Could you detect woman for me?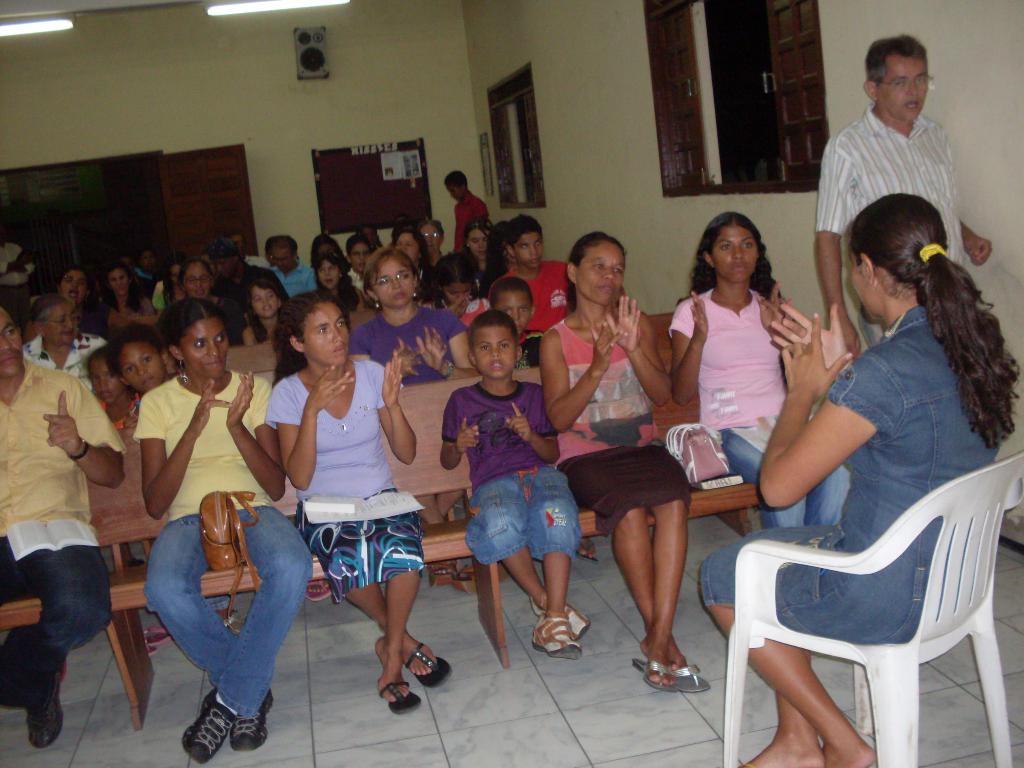
Detection result: detection(345, 246, 484, 393).
